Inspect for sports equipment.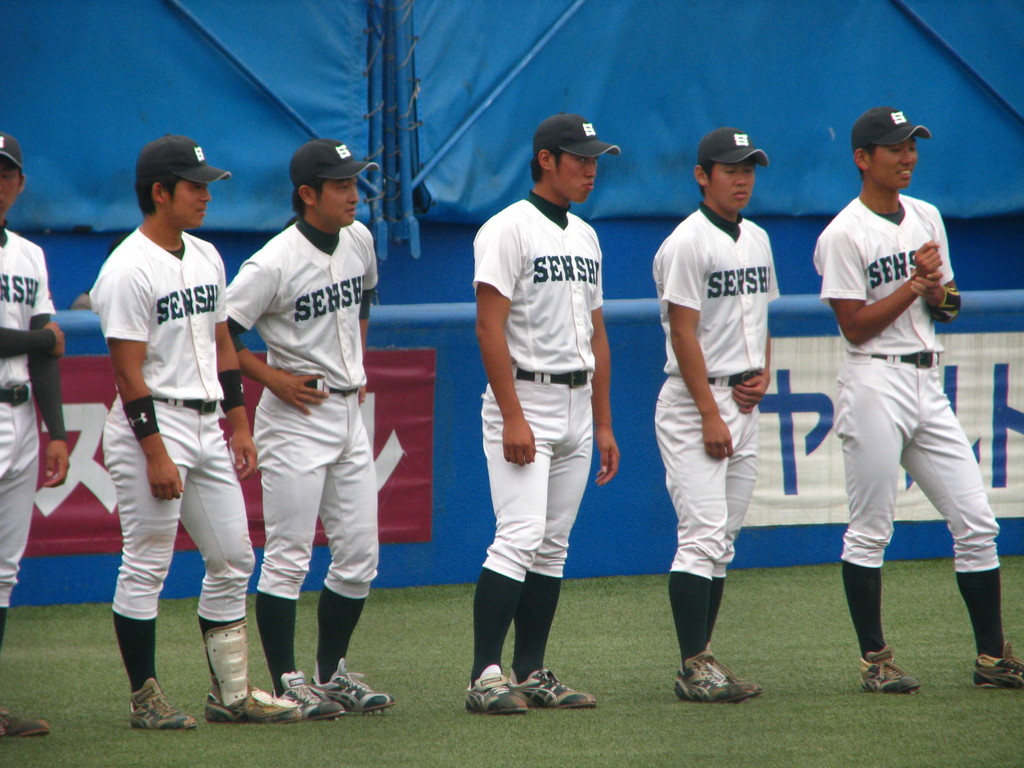
Inspection: (0,226,67,650).
